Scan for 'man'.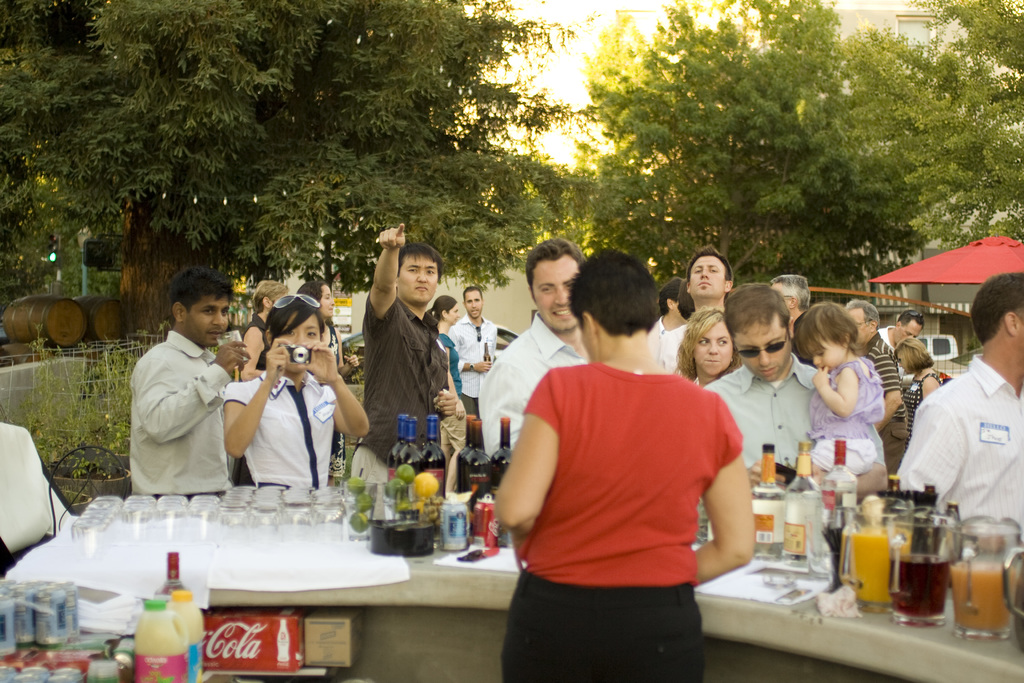
Scan result: bbox=[351, 221, 458, 484].
